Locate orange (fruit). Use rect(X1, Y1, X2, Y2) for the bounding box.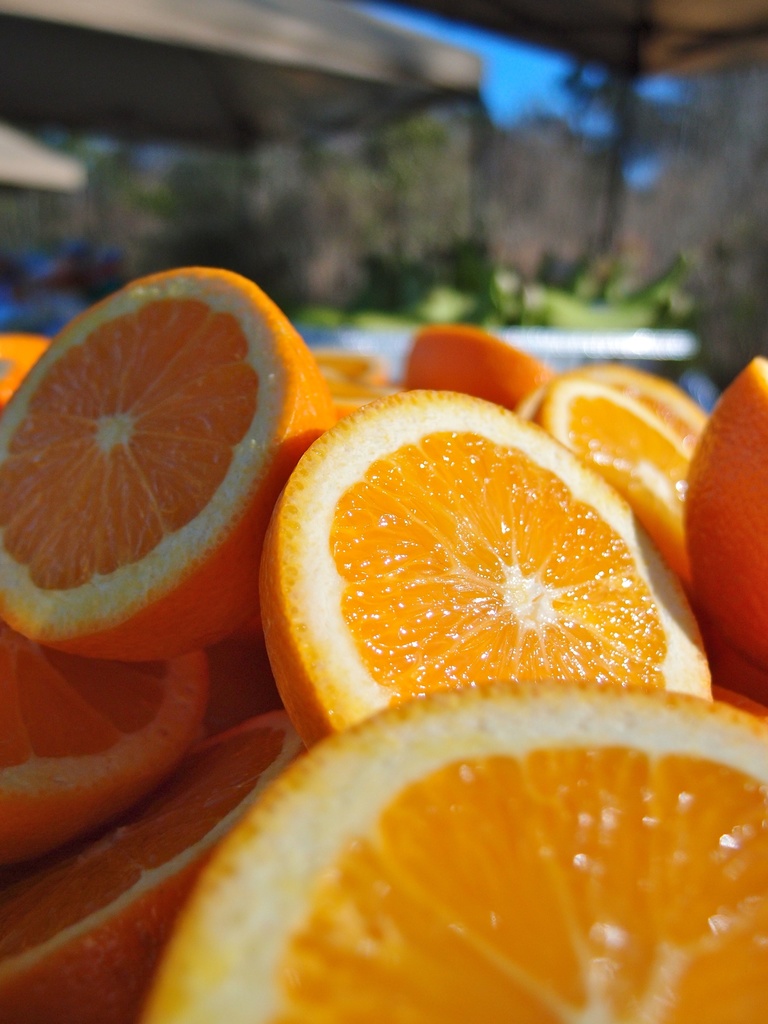
rect(683, 353, 767, 673).
